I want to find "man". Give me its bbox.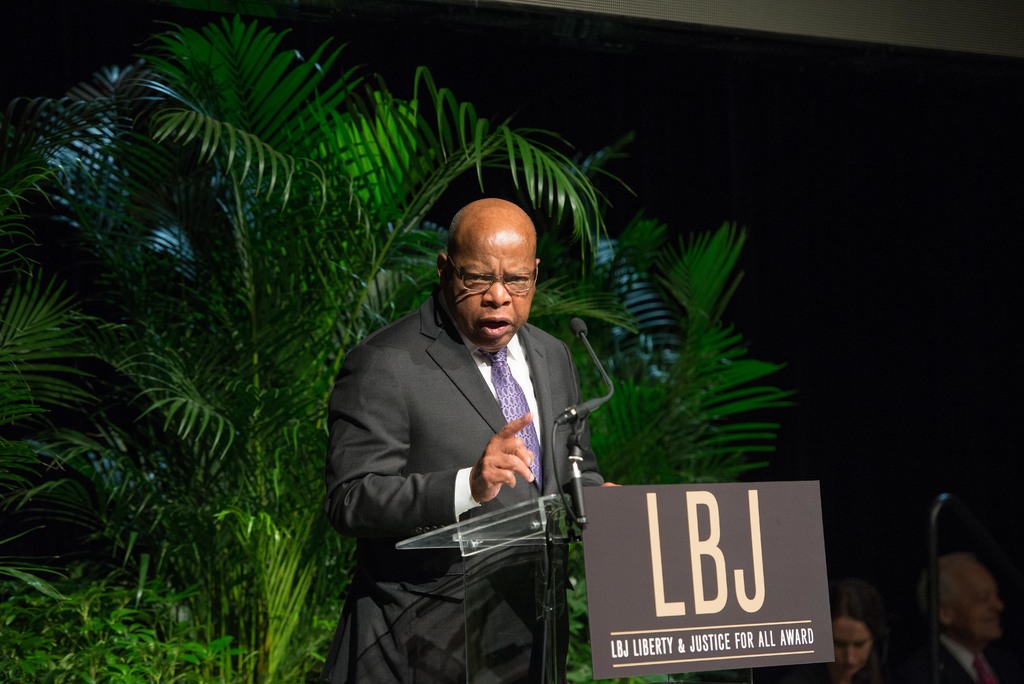
x1=327, y1=177, x2=623, y2=660.
